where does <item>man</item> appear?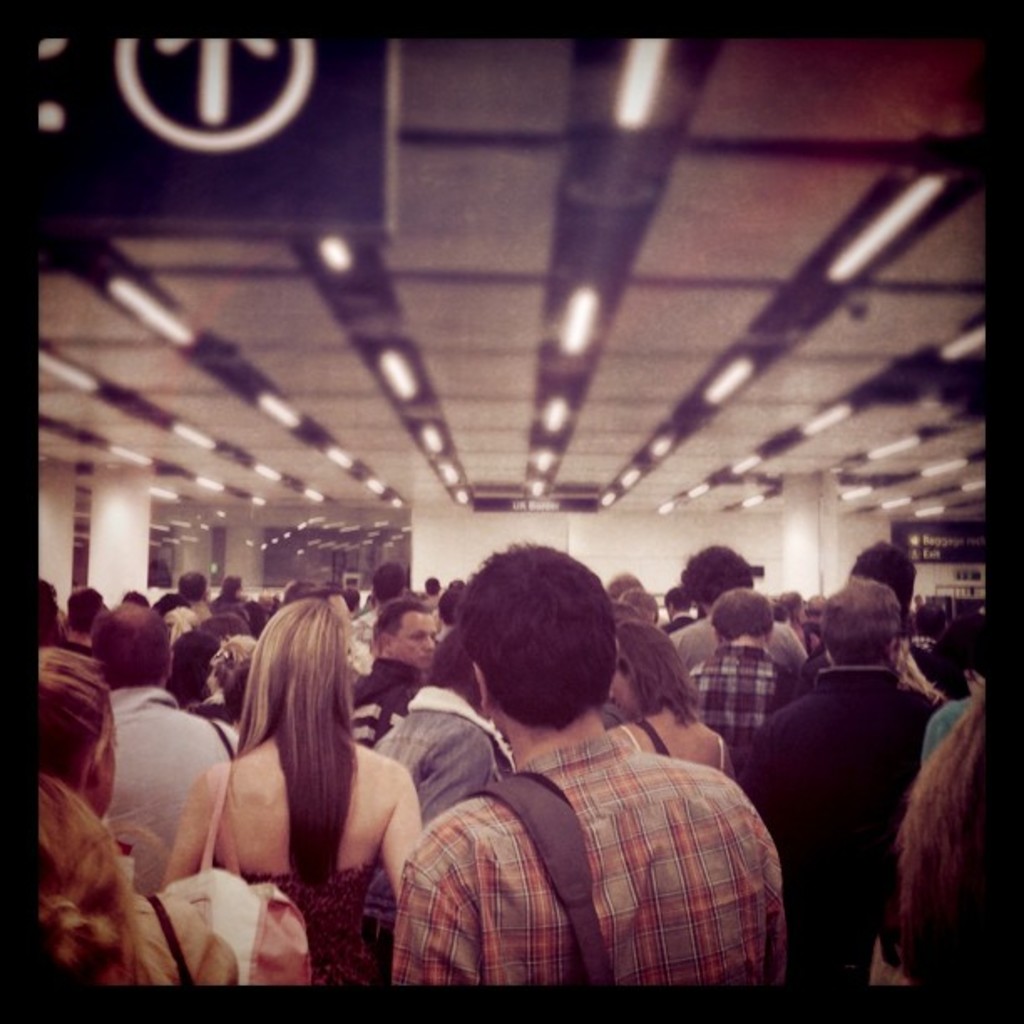
Appears at 843:540:937:708.
